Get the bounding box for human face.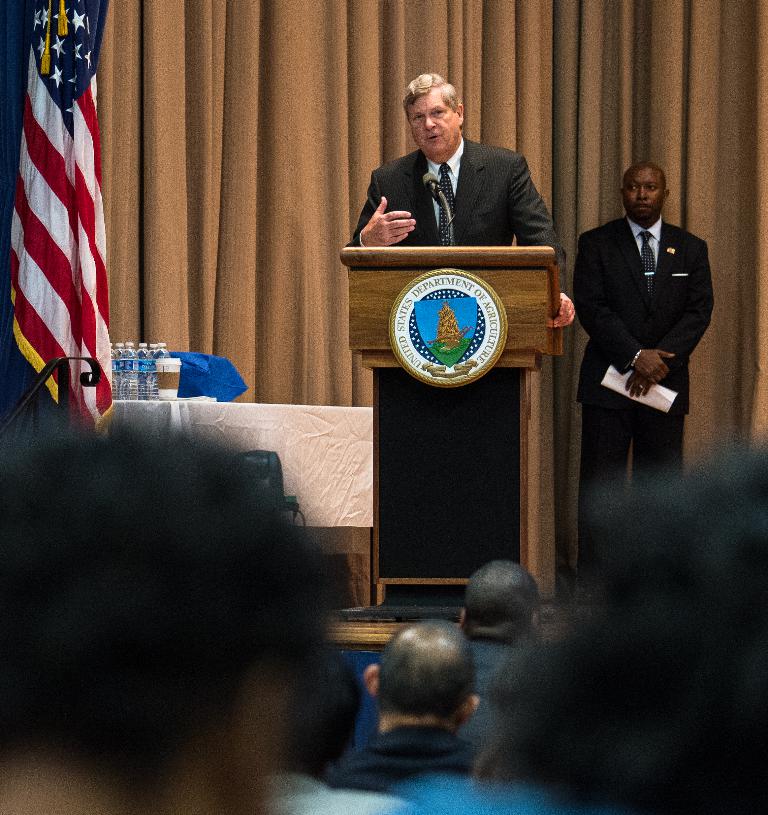
(407,91,458,156).
